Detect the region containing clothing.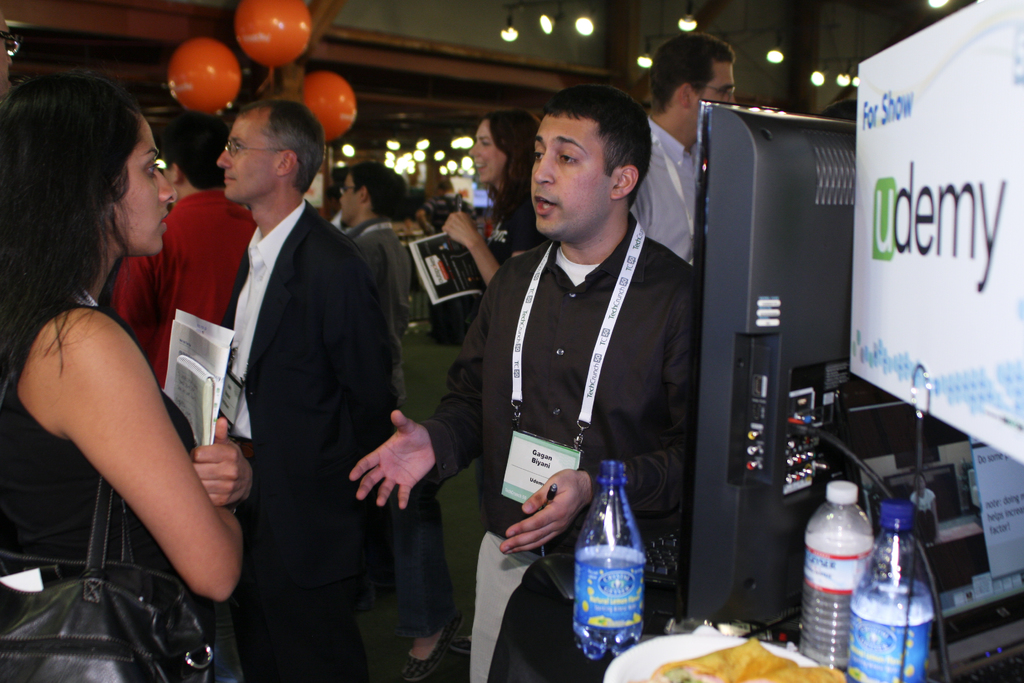
region(472, 183, 543, 308).
